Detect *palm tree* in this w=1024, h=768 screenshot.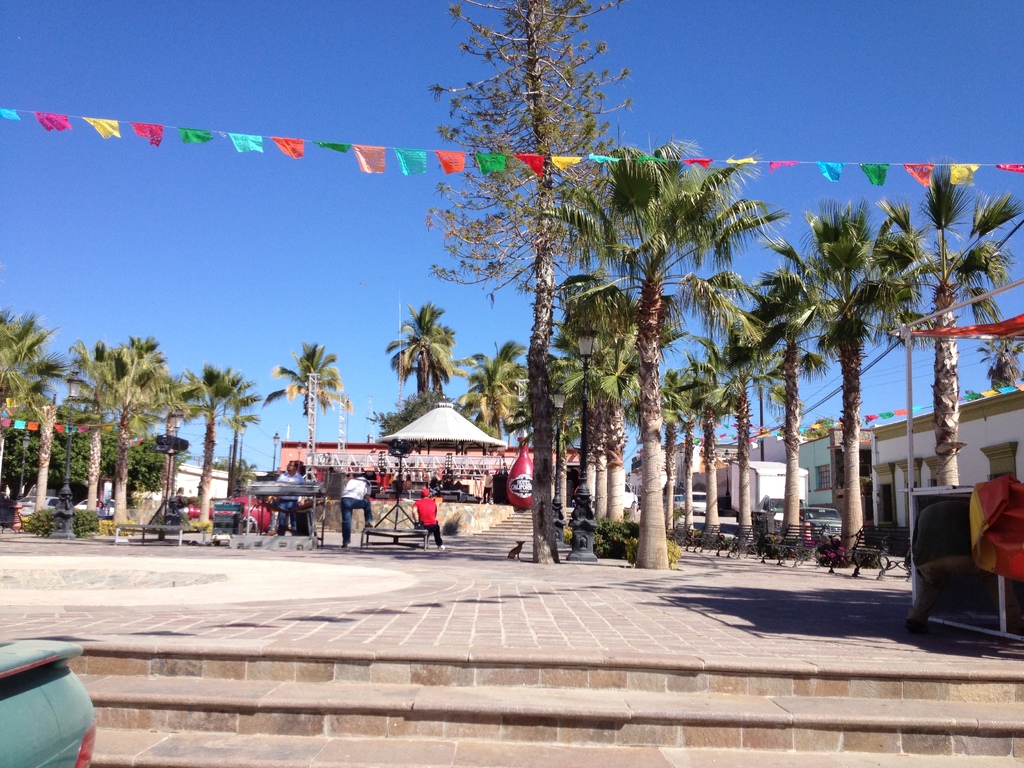
Detection: l=281, t=355, r=338, b=442.
